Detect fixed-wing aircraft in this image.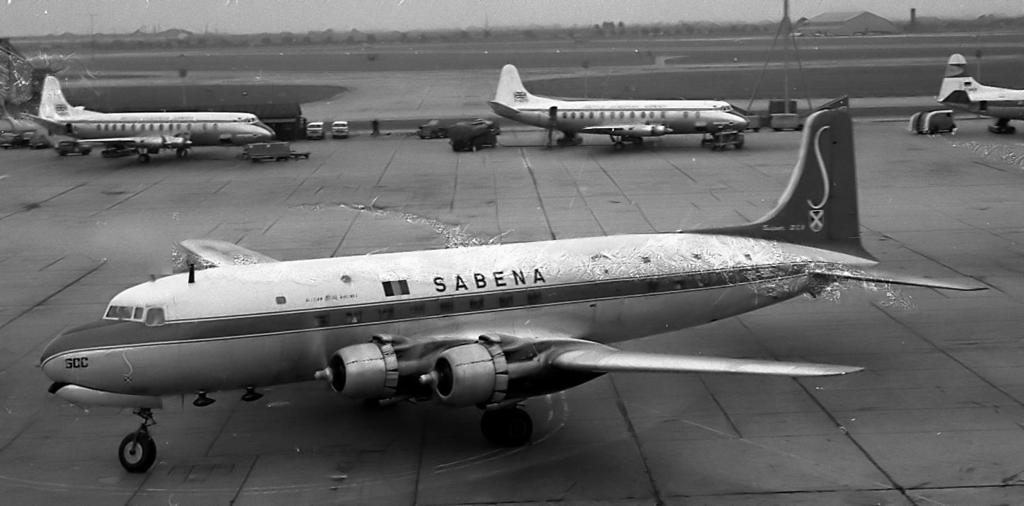
Detection: 482,62,748,147.
